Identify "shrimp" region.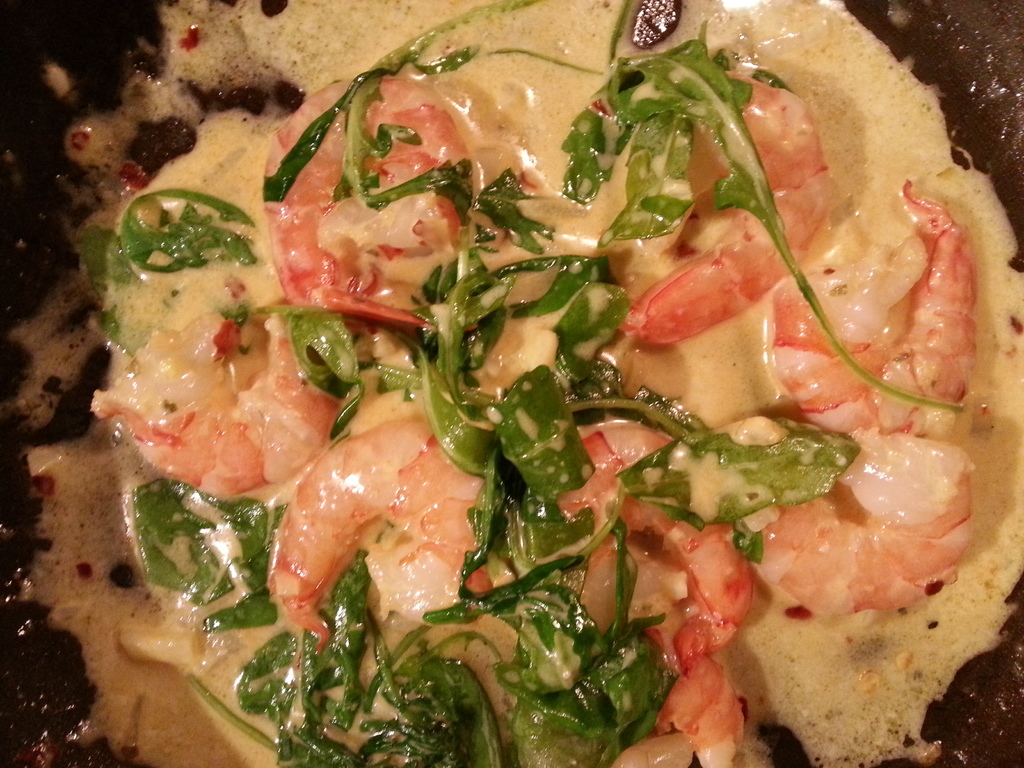
Region: BBox(542, 429, 676, 632).
